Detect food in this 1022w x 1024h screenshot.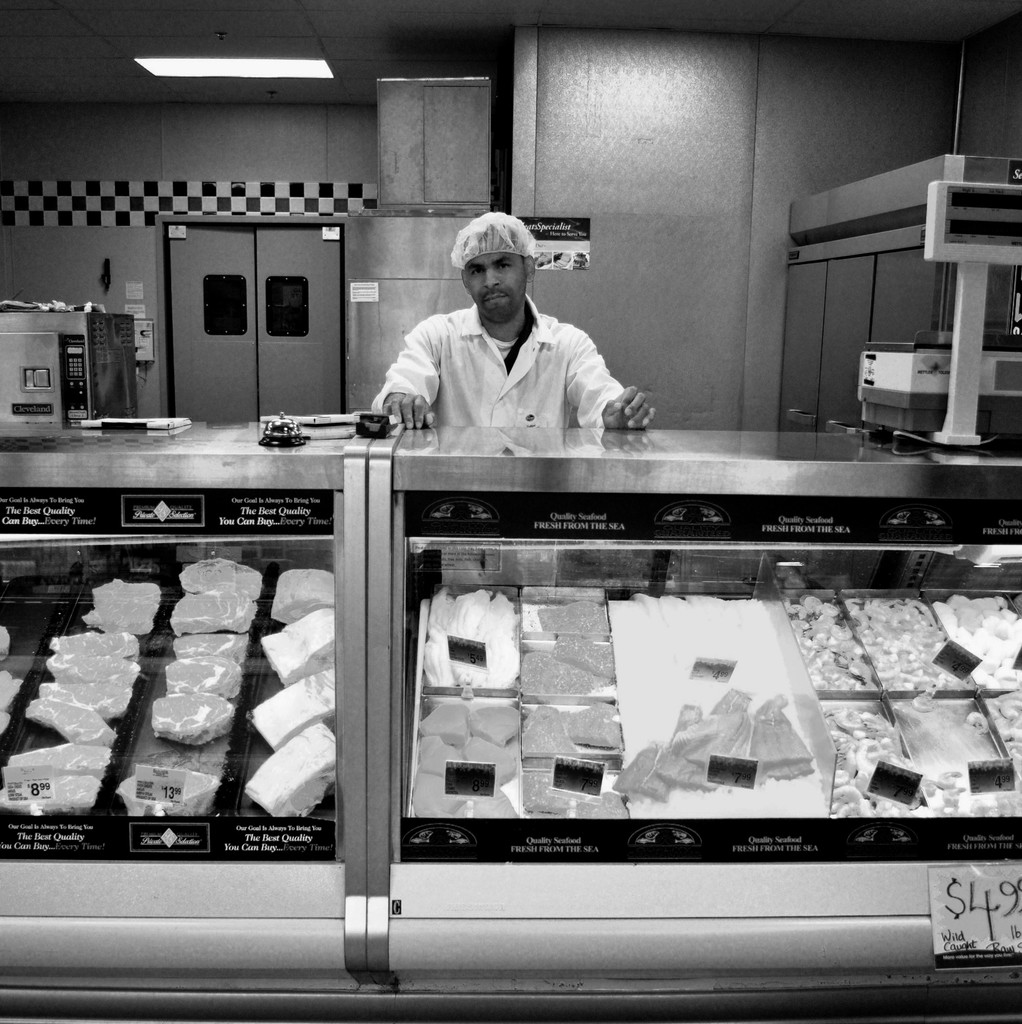
Detection: 247/727/333/810.
